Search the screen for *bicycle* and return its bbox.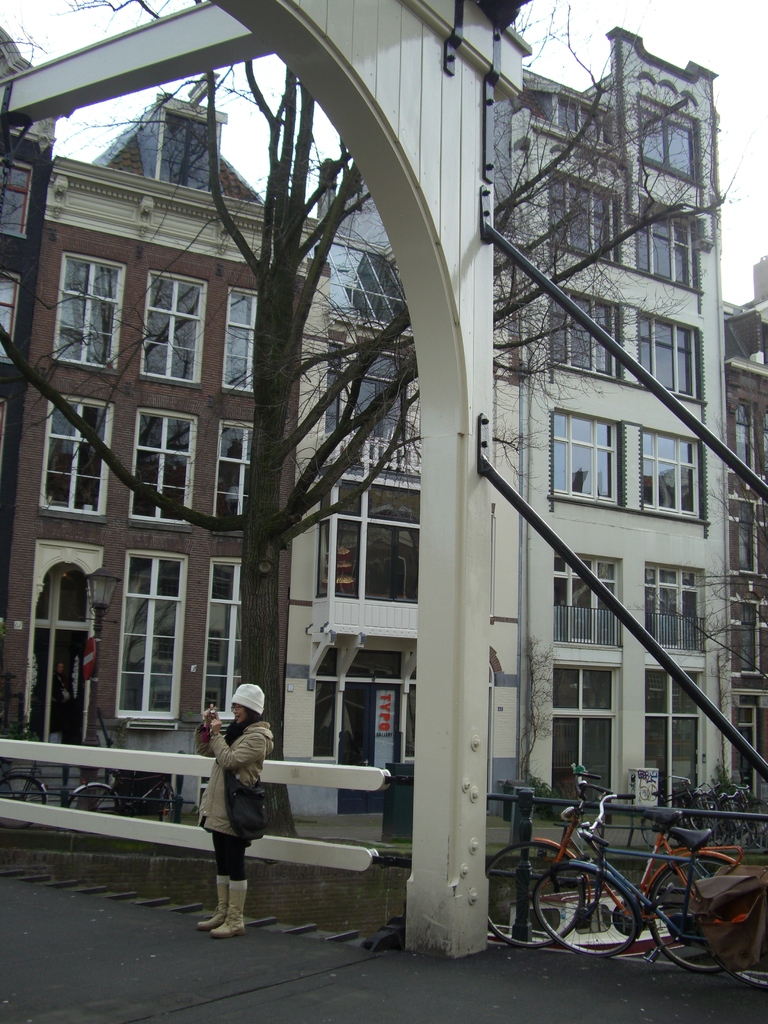
Found: select_region(0, 755, 48, 829).
